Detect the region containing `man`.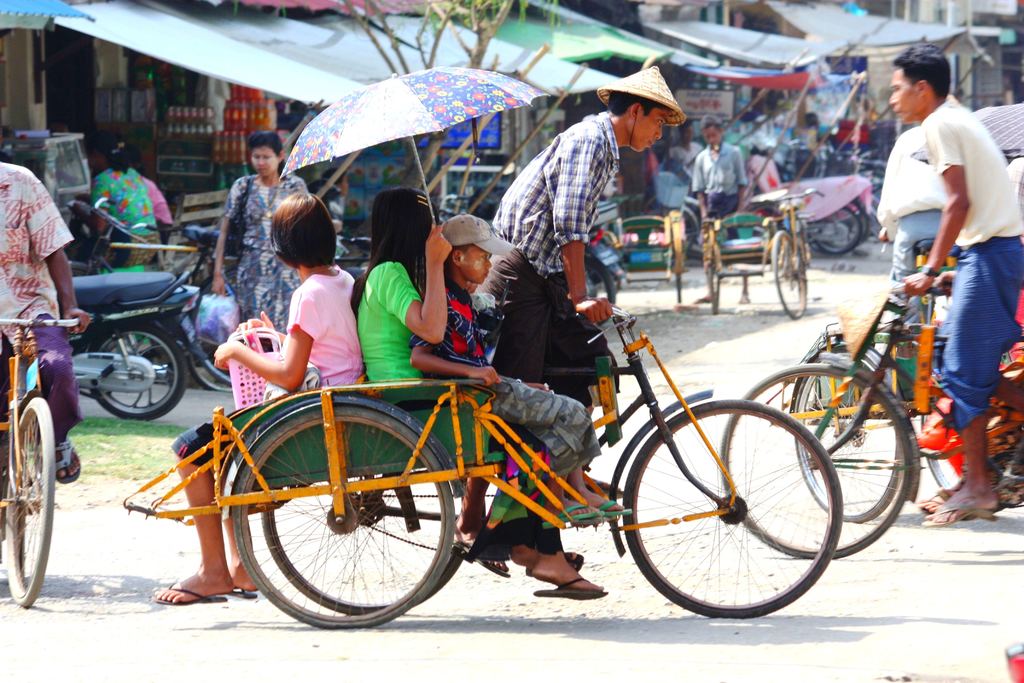
[left=693, top=111, right=755, bottom=308].
